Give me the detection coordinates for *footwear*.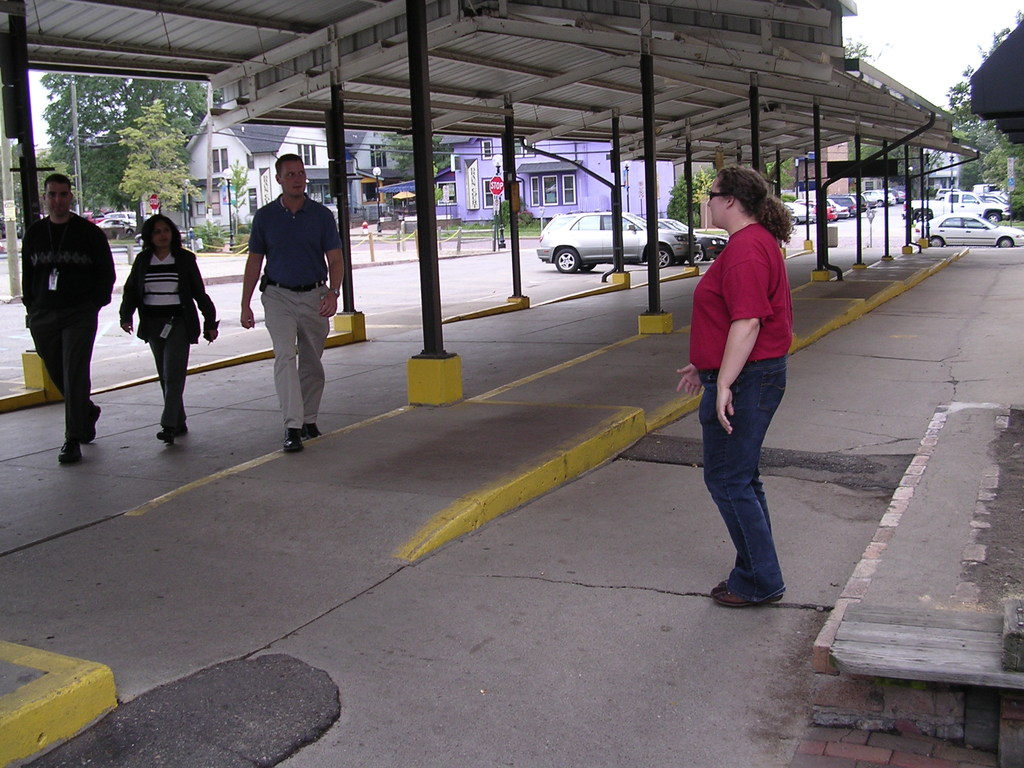
(left=81, top=403, right=100, bottom=440).
